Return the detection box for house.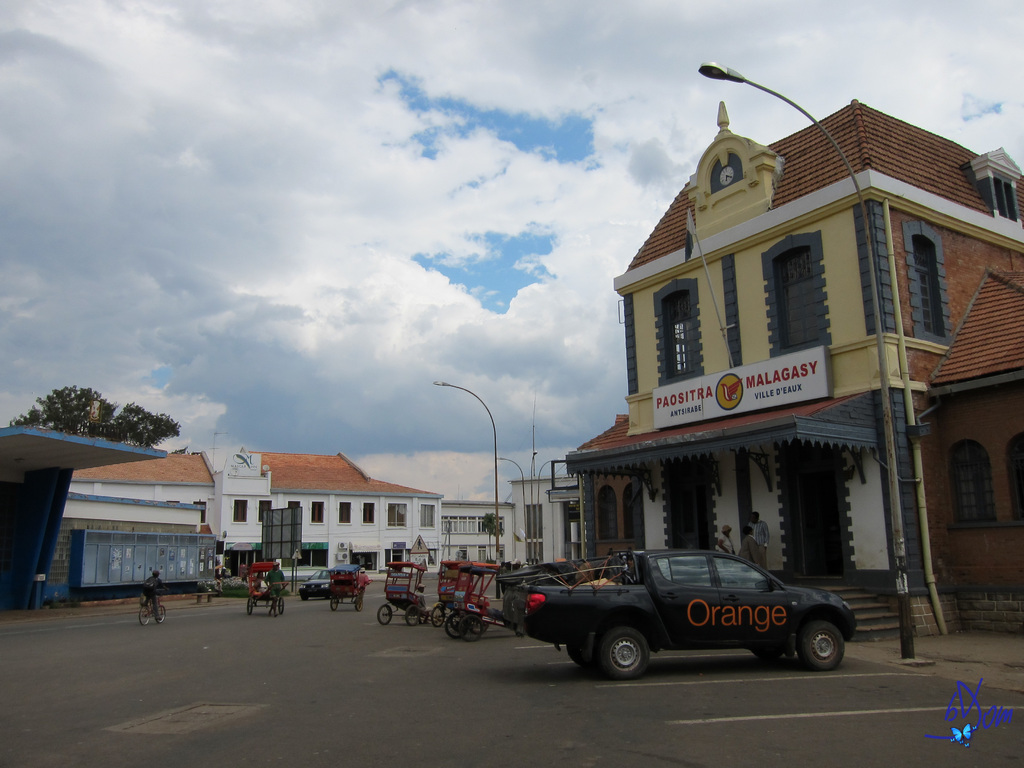
box=[502, 476, 586, 568].
